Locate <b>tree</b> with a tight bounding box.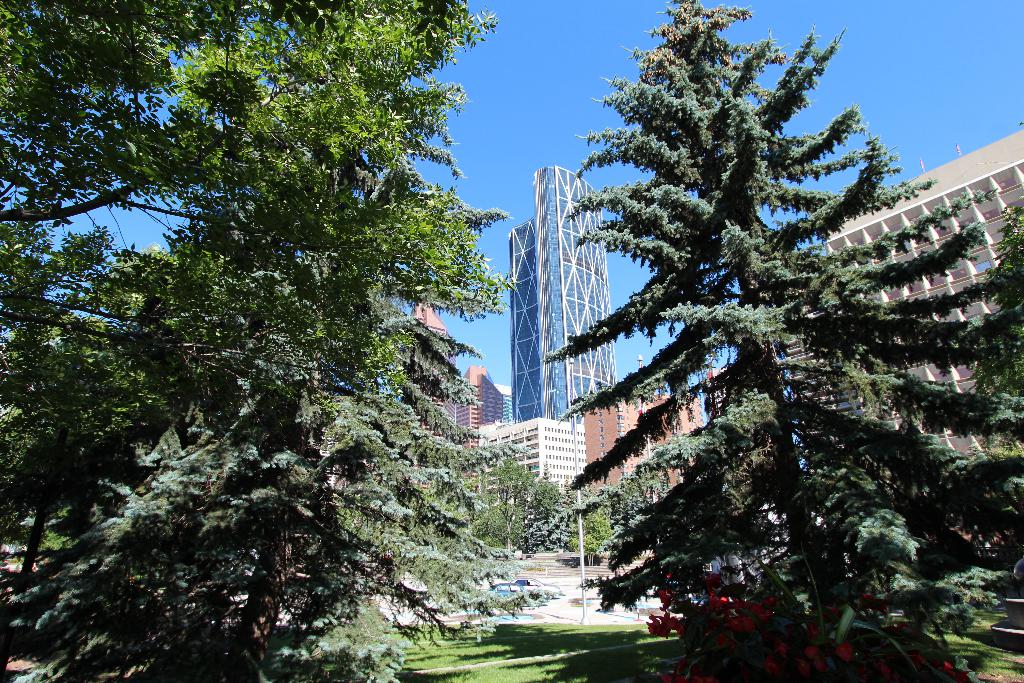
left=464, top=468, right=513, bottom=551.
